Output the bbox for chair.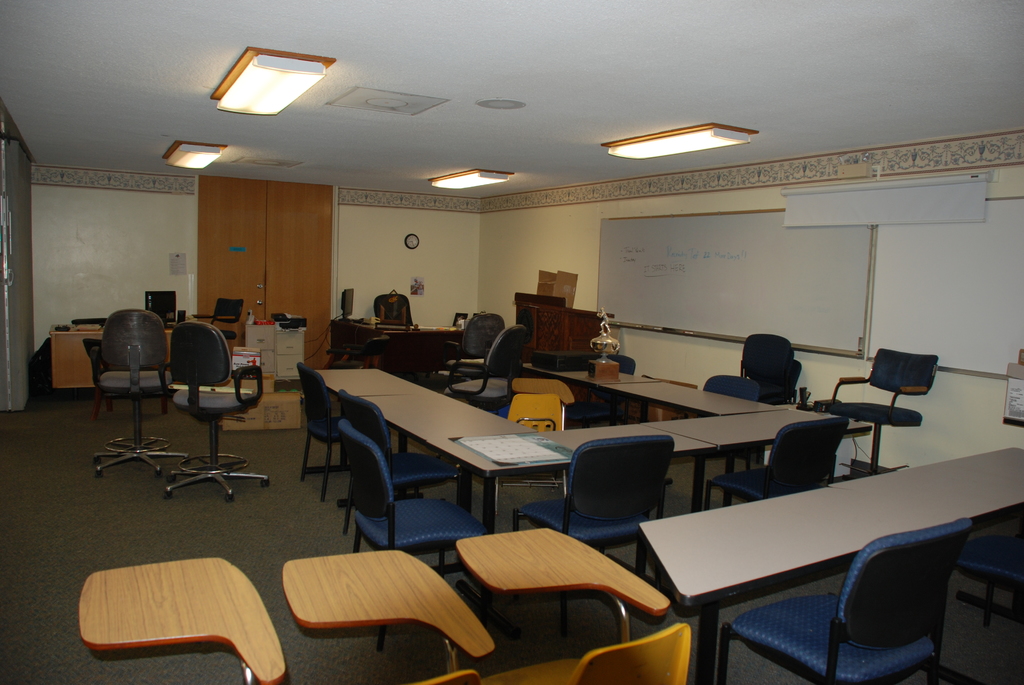
816/343/935/477.
